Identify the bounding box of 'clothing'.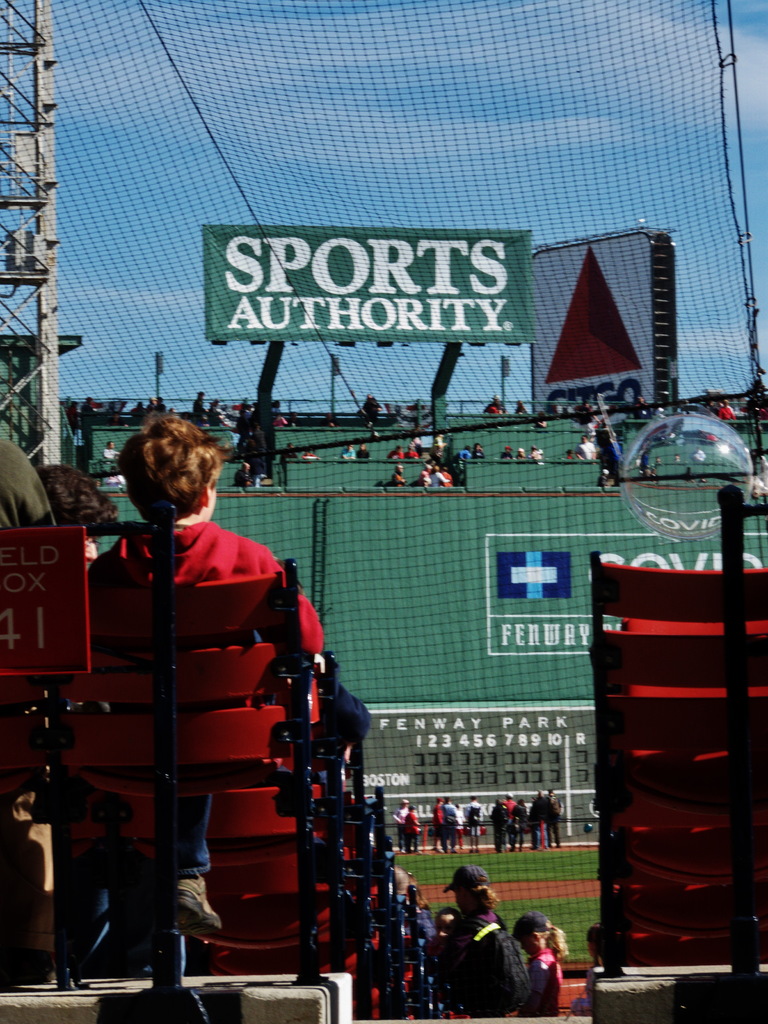
548, 794, 562, 843.
